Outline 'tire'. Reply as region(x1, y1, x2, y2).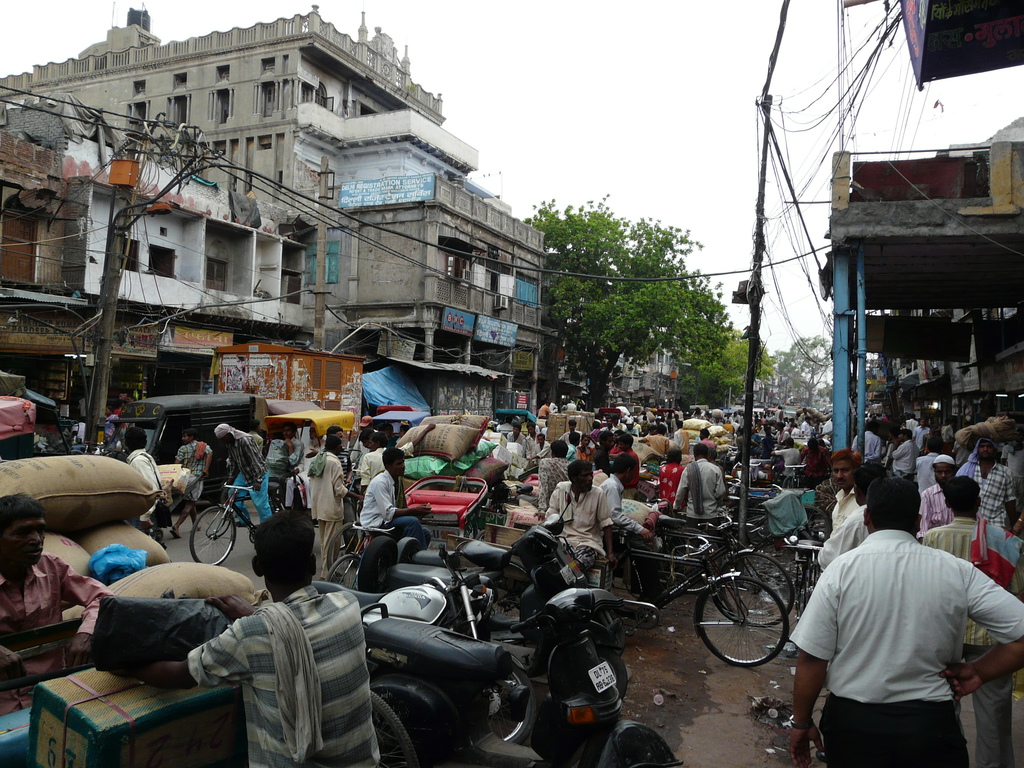
region(697, 576, 792, 671).
